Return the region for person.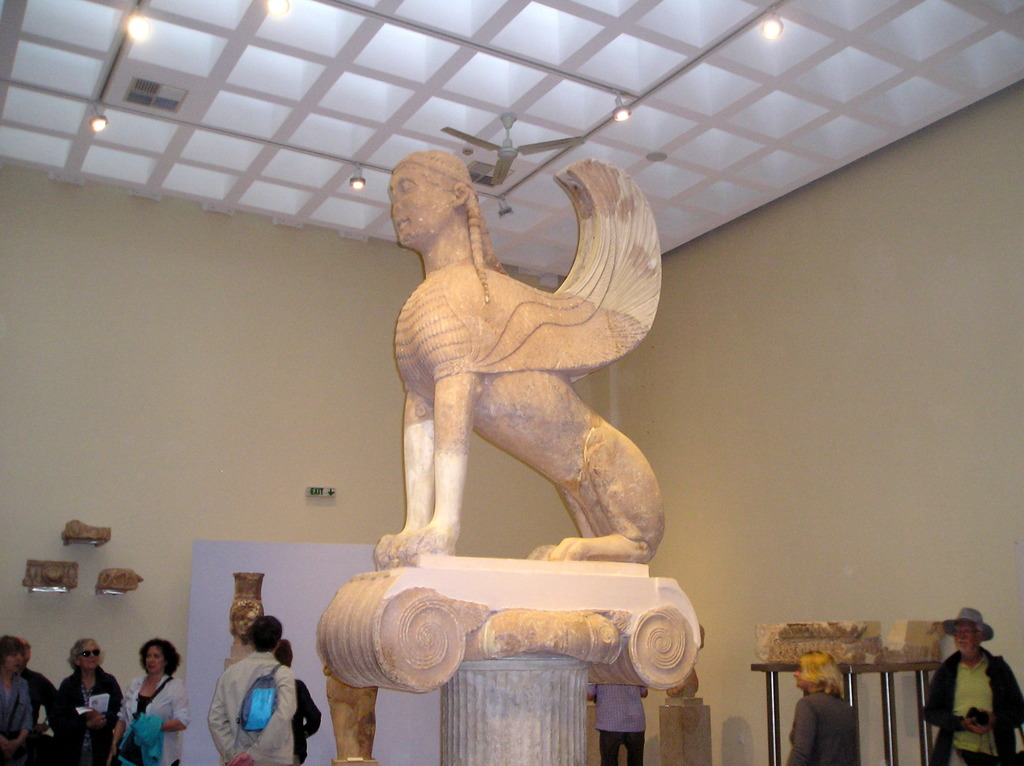
rect(935, 626, 1014, 765).
